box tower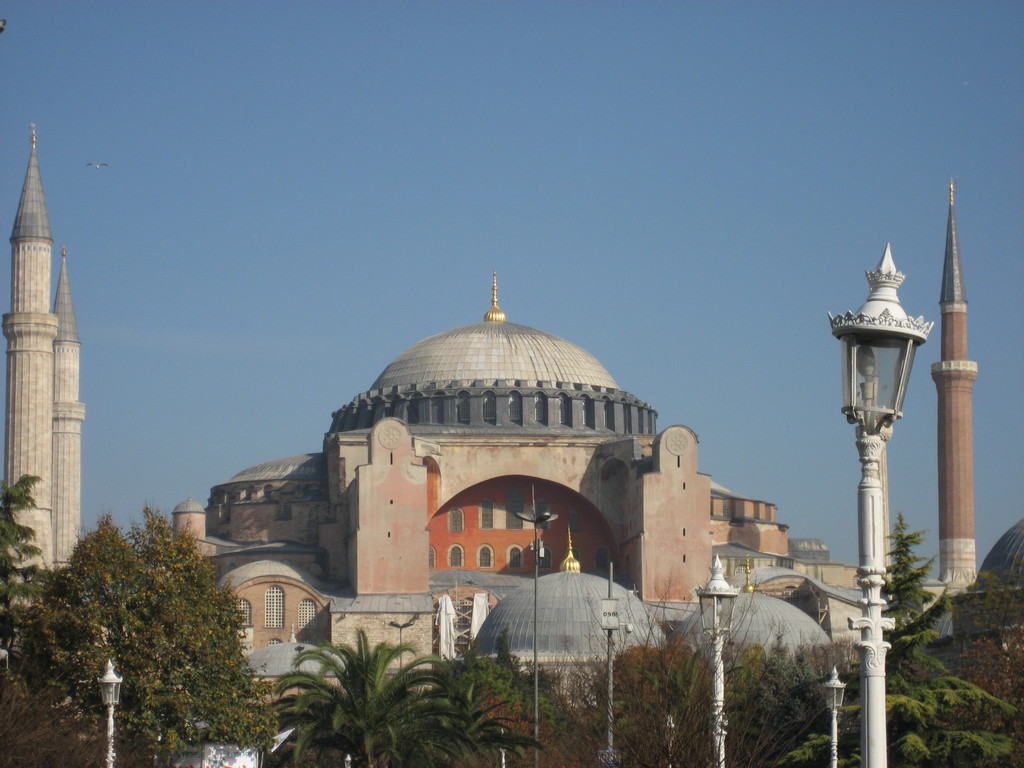
[0, 125, 60, 611]
